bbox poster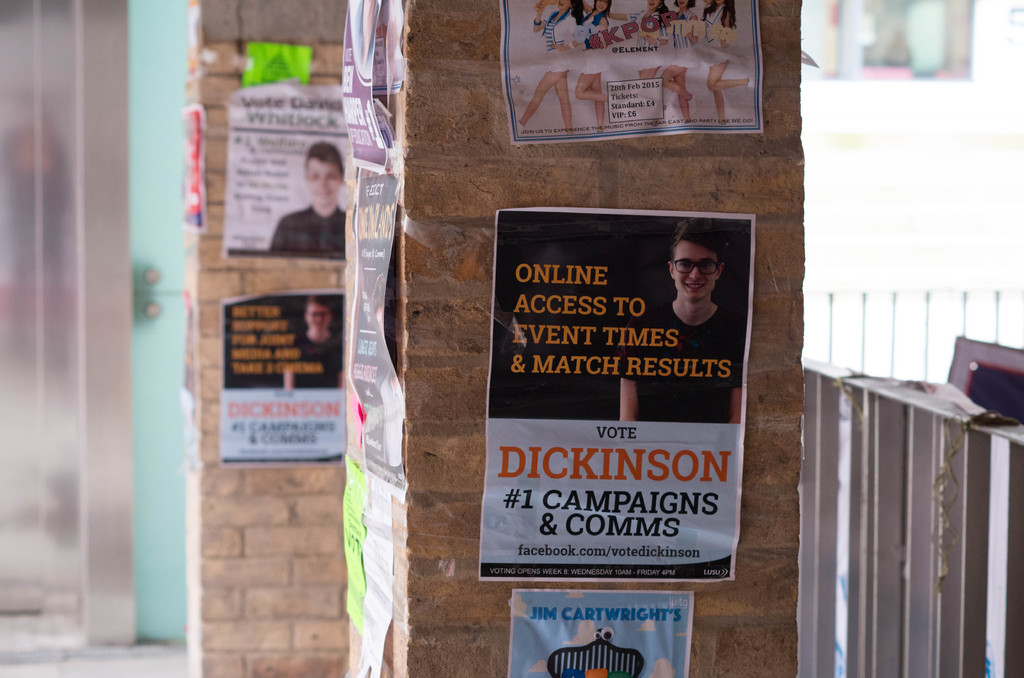
(476,204,756,579)
